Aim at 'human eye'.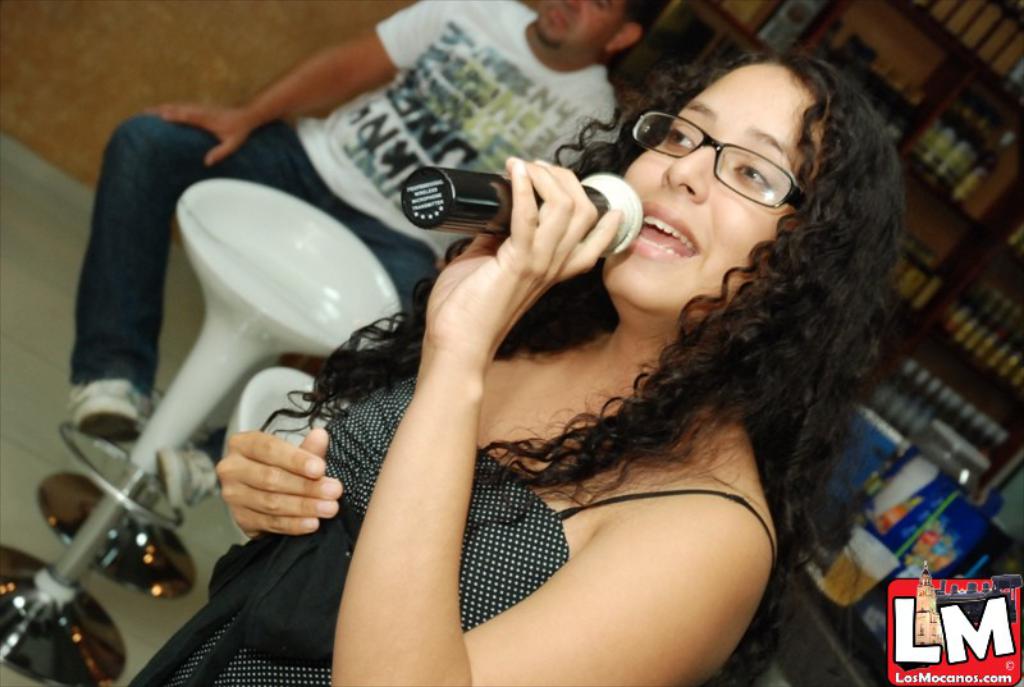
Aimed at (left=663, top=125, right=698, bottom=154).
